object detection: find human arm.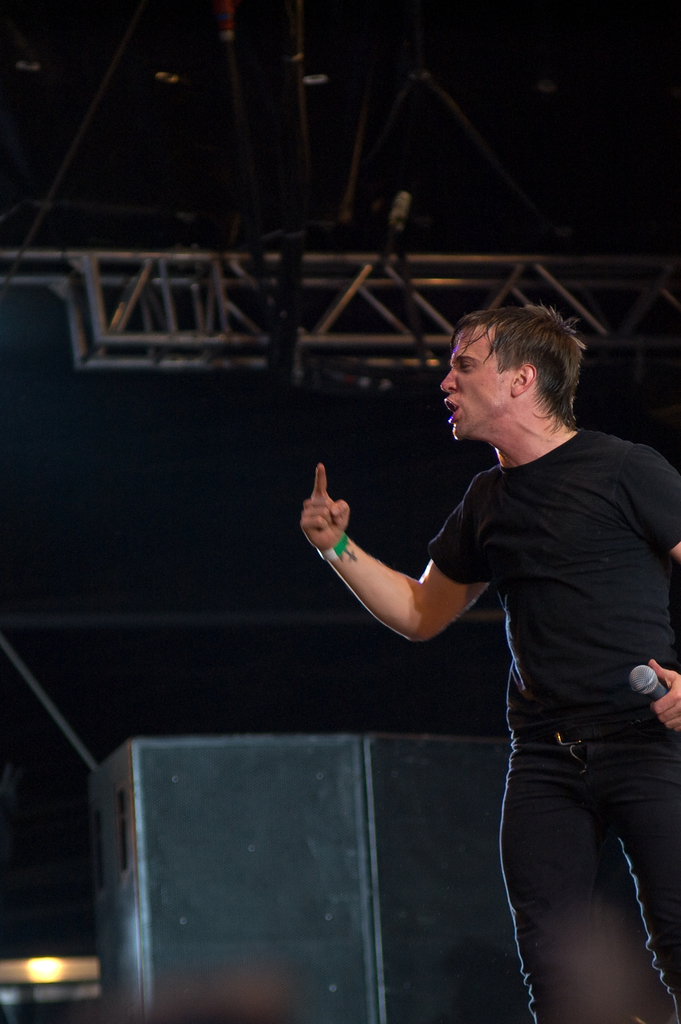
(left=607, top=440, right=680, bottom=735).
